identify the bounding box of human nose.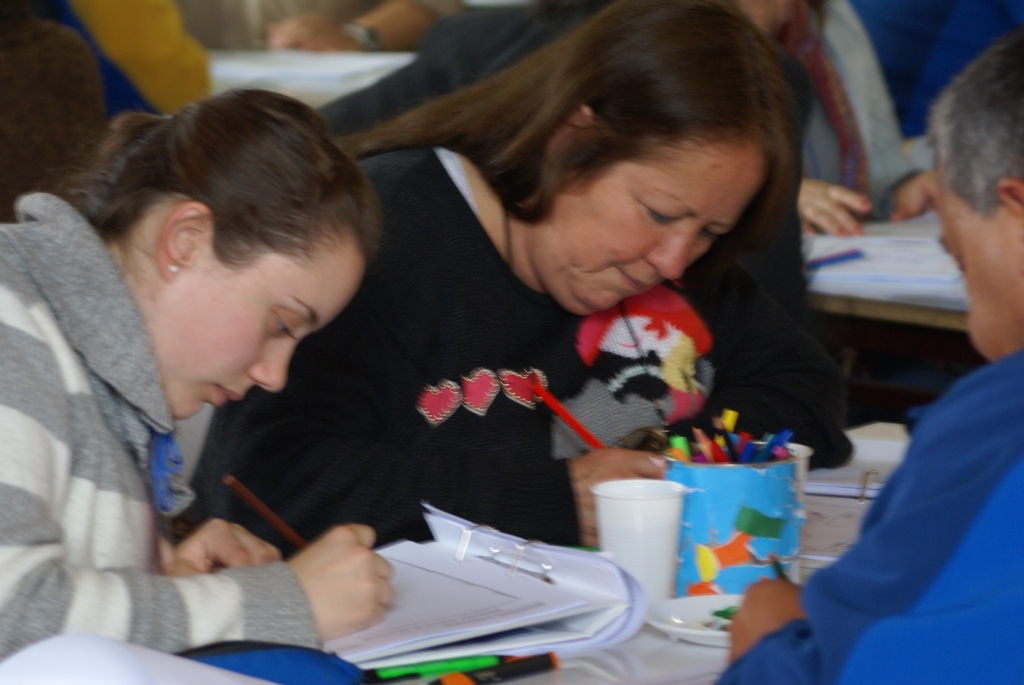
rect(648, 221, 691, 280).
